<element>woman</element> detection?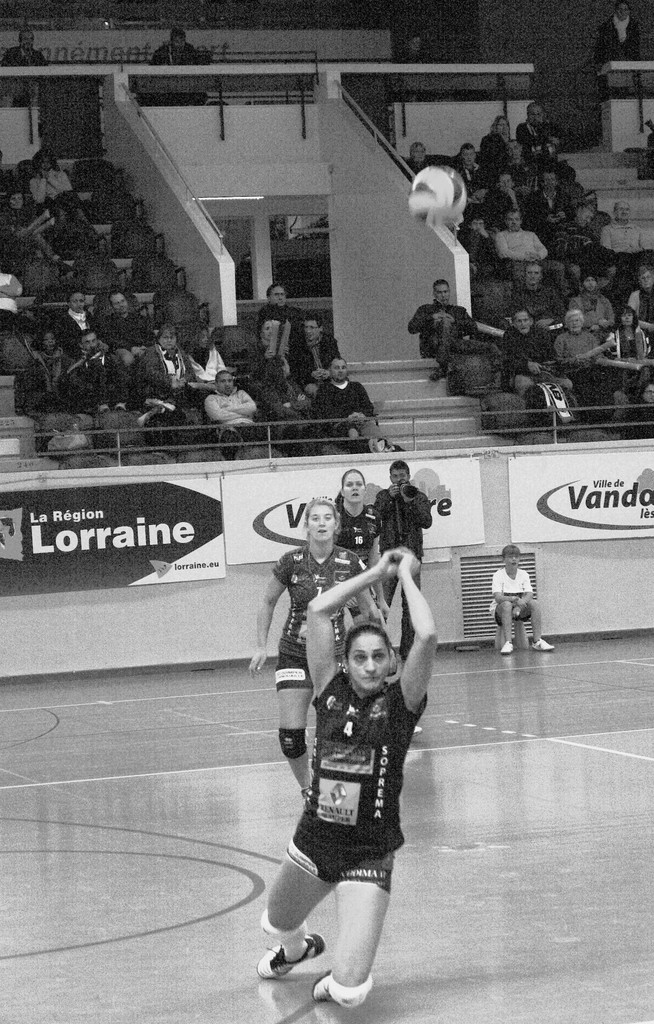
(27,148,88,224)
